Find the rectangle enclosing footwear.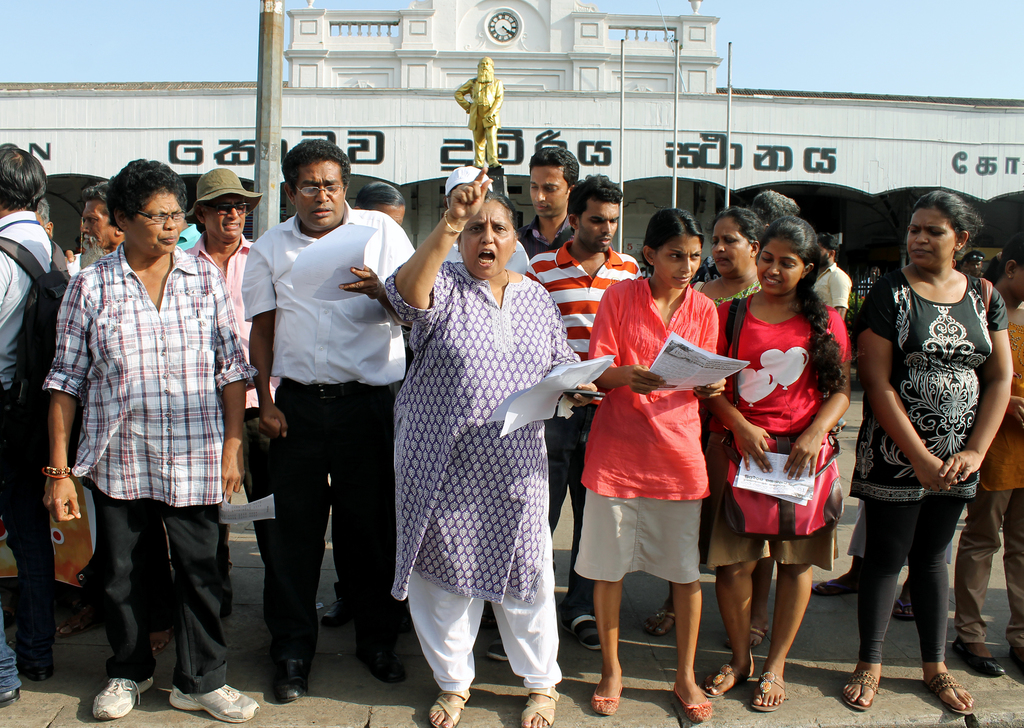
region(891, 594, 916, 620).
